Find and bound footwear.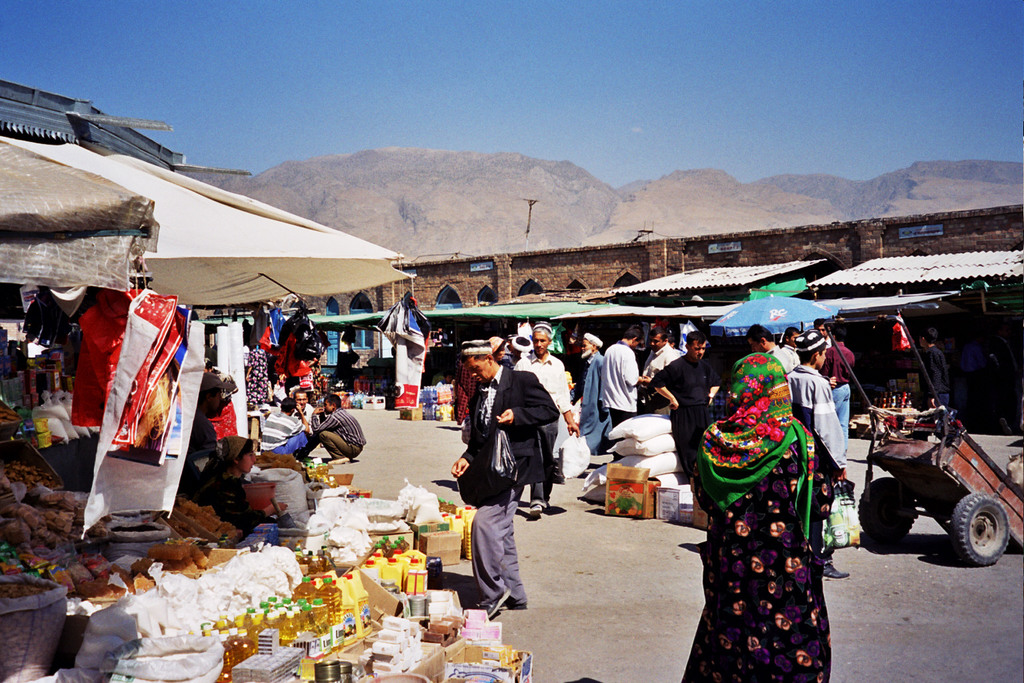
Bound: region(531, 500, 543, 518).
